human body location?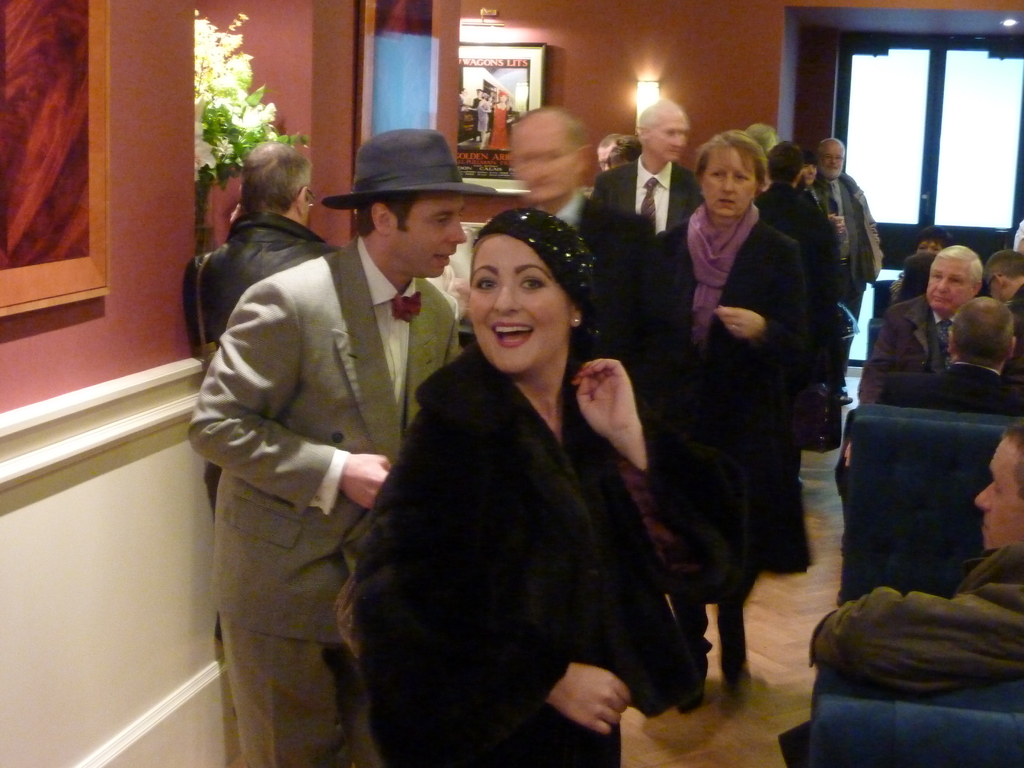
region(895, 360, 1023, 422)
